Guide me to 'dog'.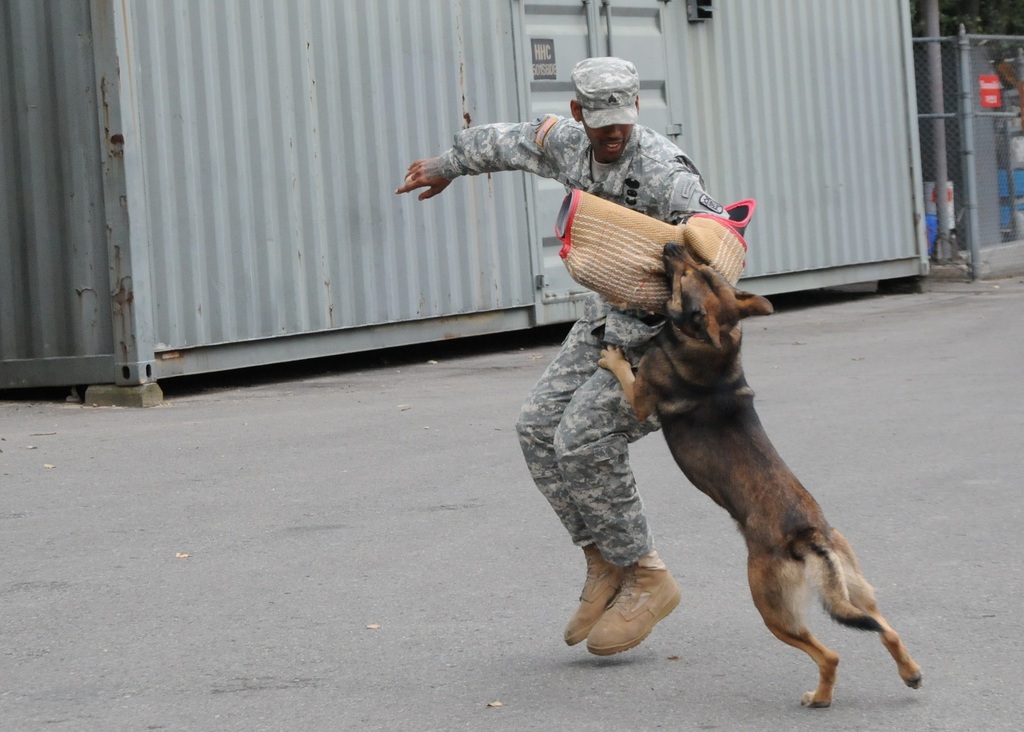
Guidance: x1=594 y1=241 x2=925 y2=708.
